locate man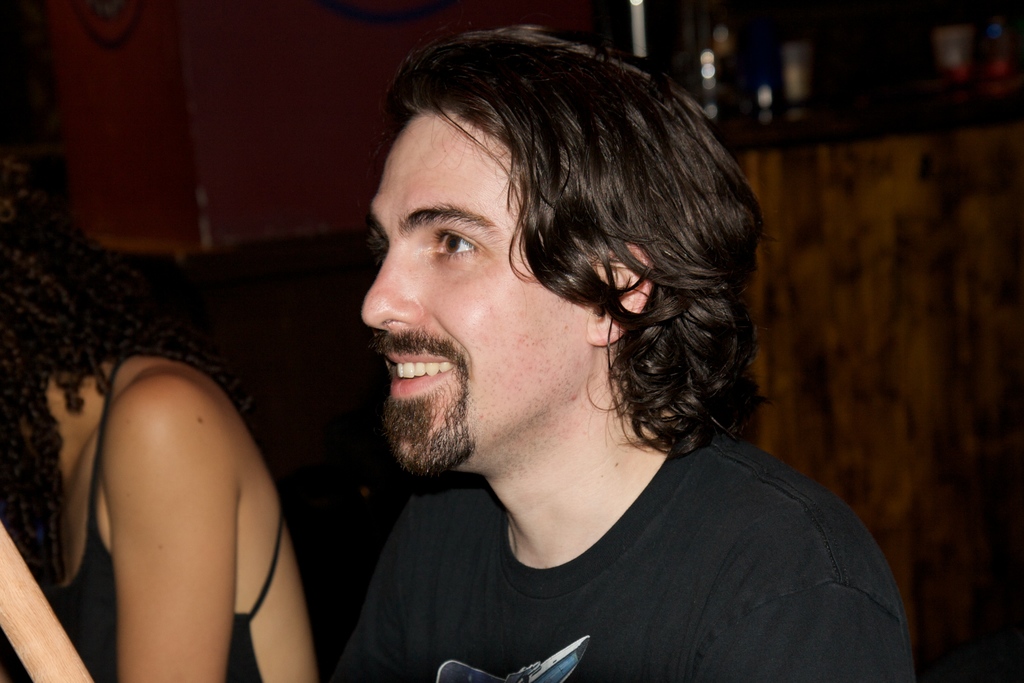
bbox(316, 29, 909, 682)
